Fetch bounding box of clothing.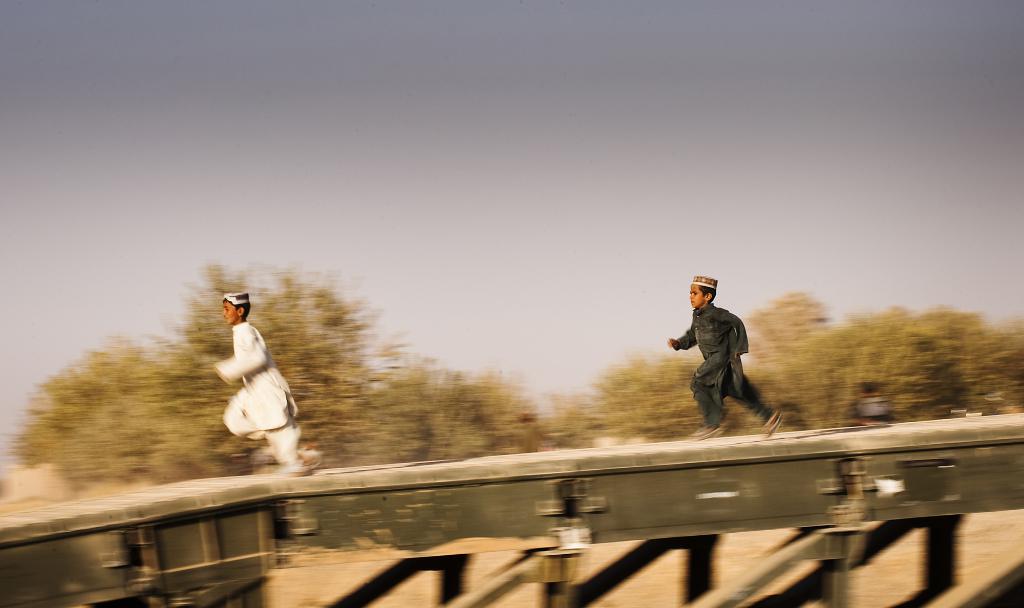
Bbox: <box>675,300,775,429</box>.
